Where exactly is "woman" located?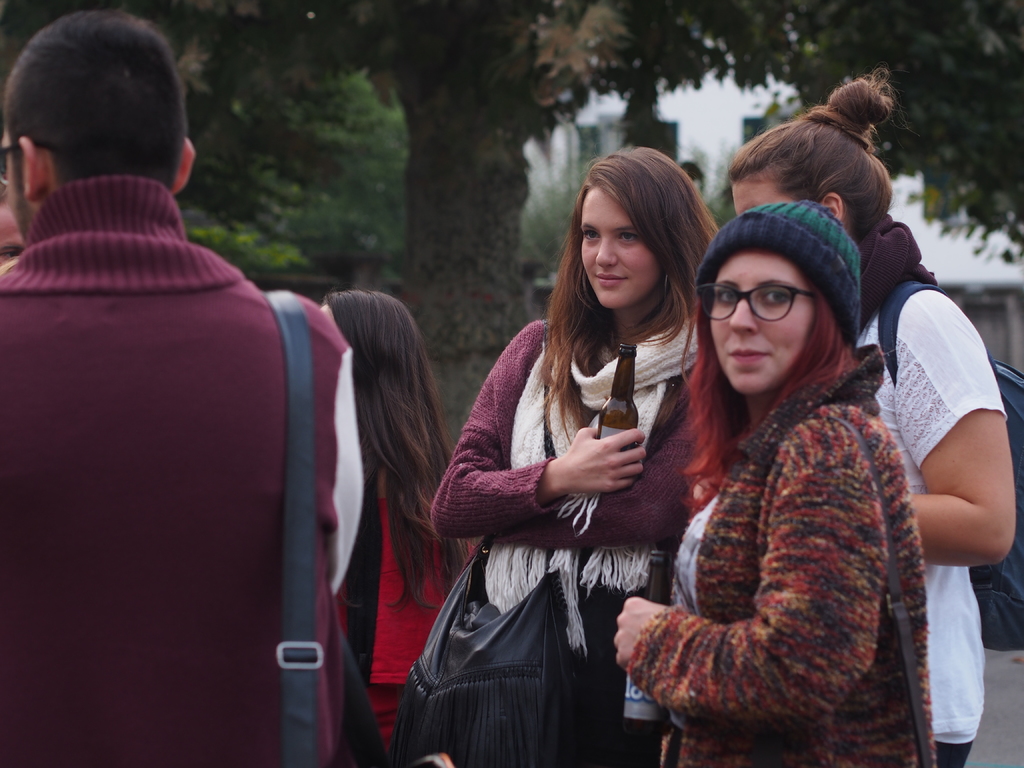
Its bounding box is box(428, 143, 716, 766).
